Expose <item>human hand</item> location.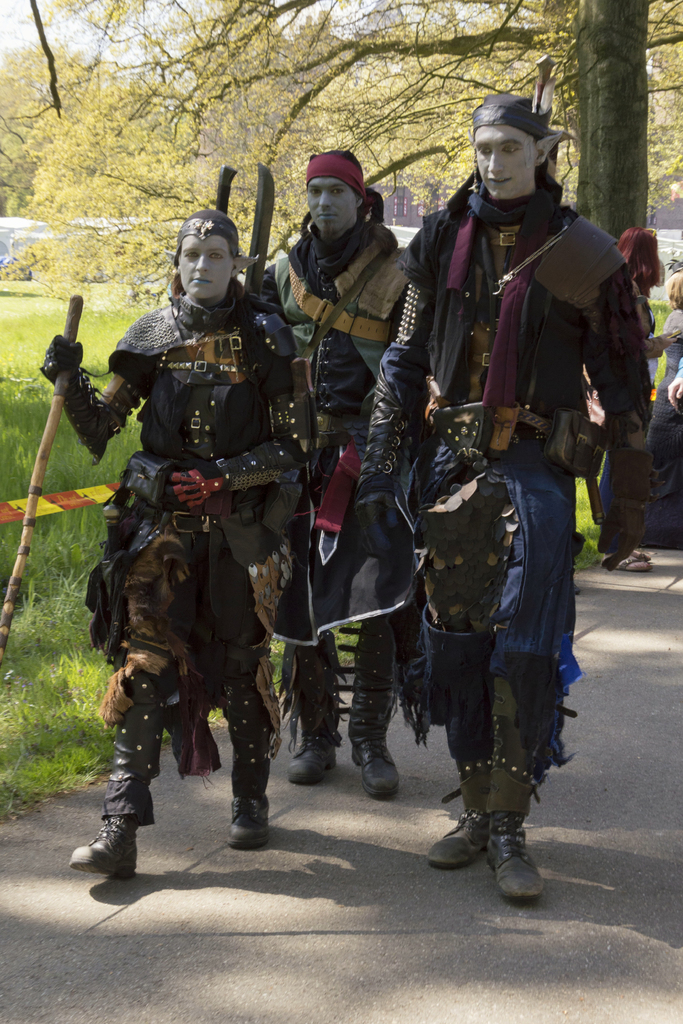
Exposed at (x1=656, y1=330, x2=682, y2=355).
